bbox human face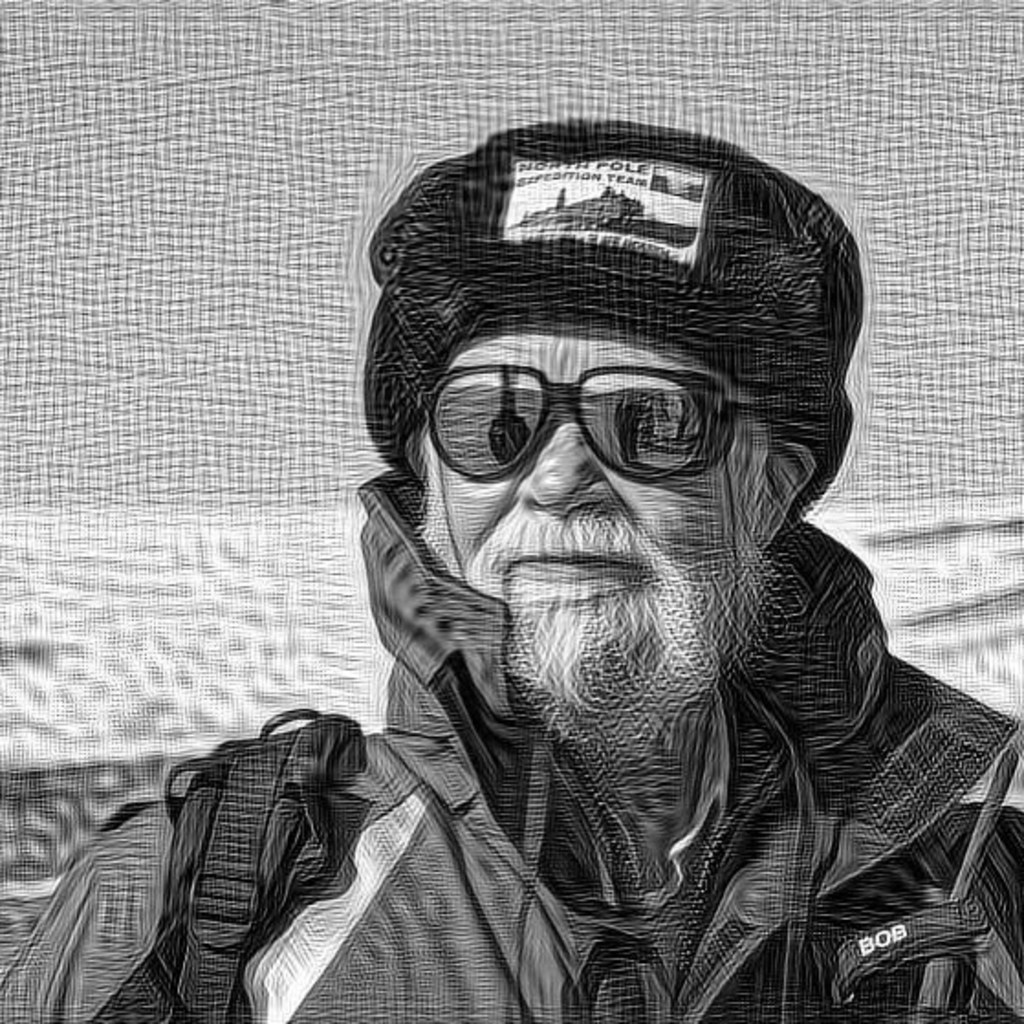
rect(425, 321, 751, 584)
